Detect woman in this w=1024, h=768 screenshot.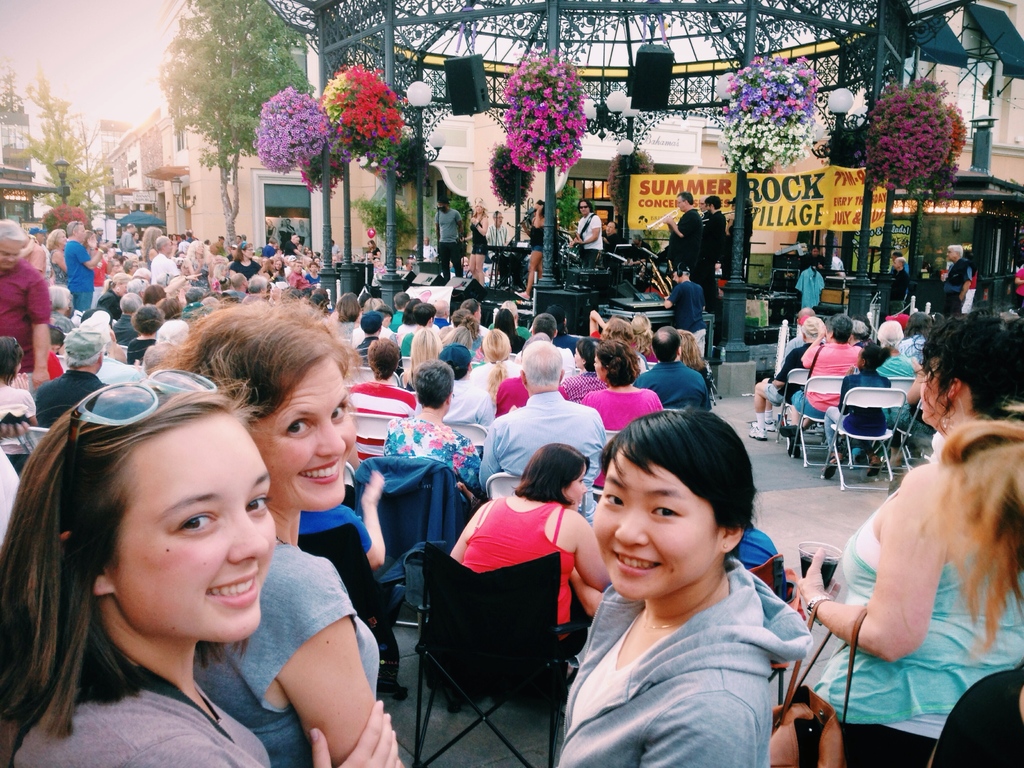
Detection: <region>410, 329, 445, 374</region>.
